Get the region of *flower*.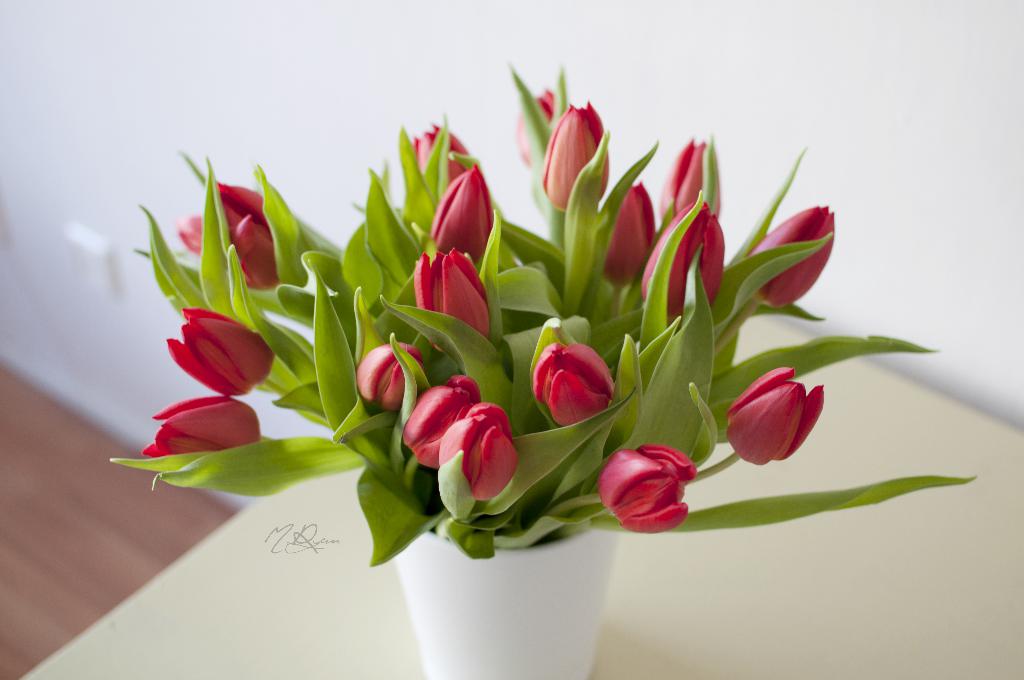
(x1=177, y1=179, x2=278, y2=298).
